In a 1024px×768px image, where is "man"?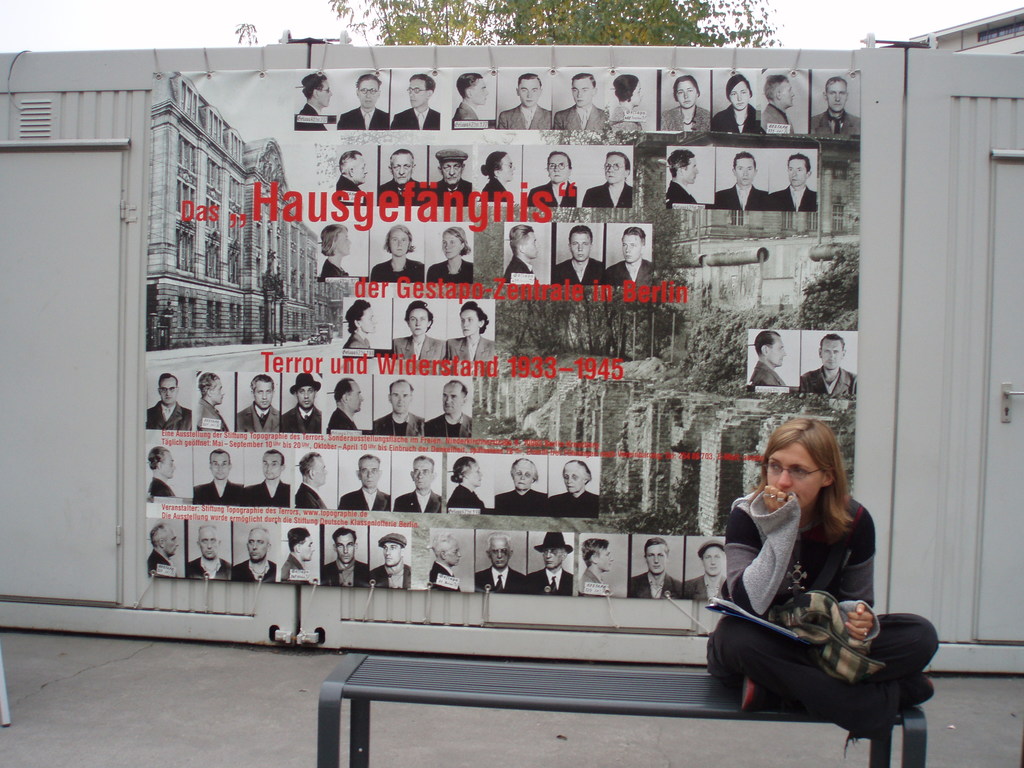
(left=717, top=153, right=771, bottom=214).
